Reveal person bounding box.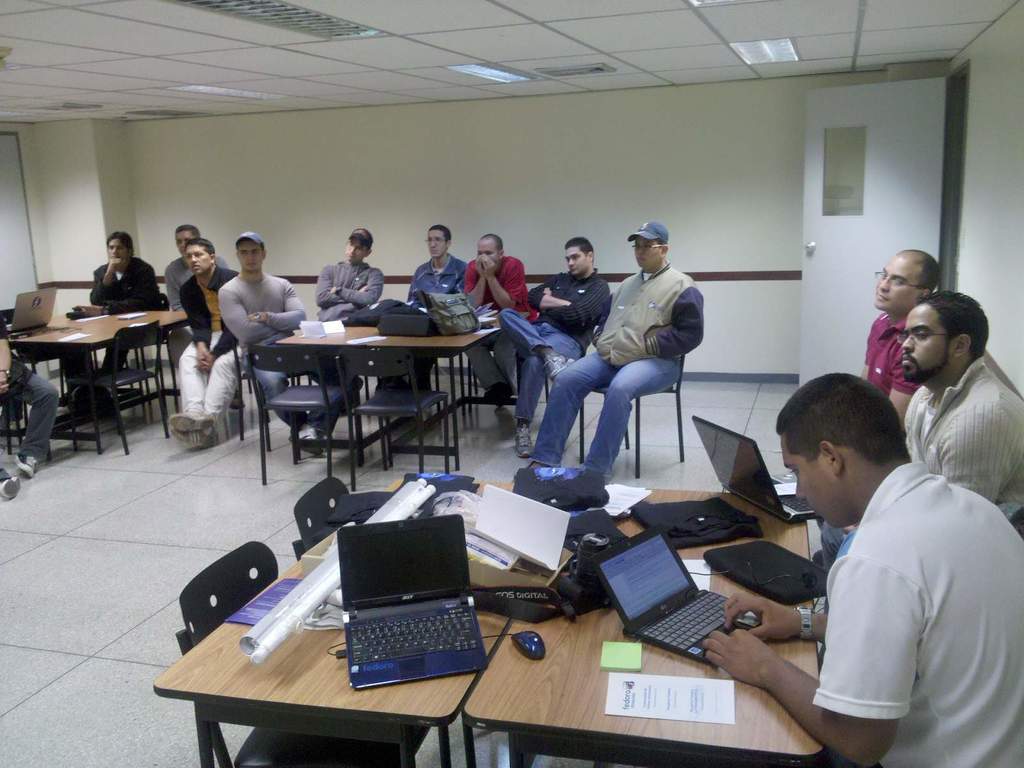
Revealed: x1=164 y1=236 x2=238 y2=446.
